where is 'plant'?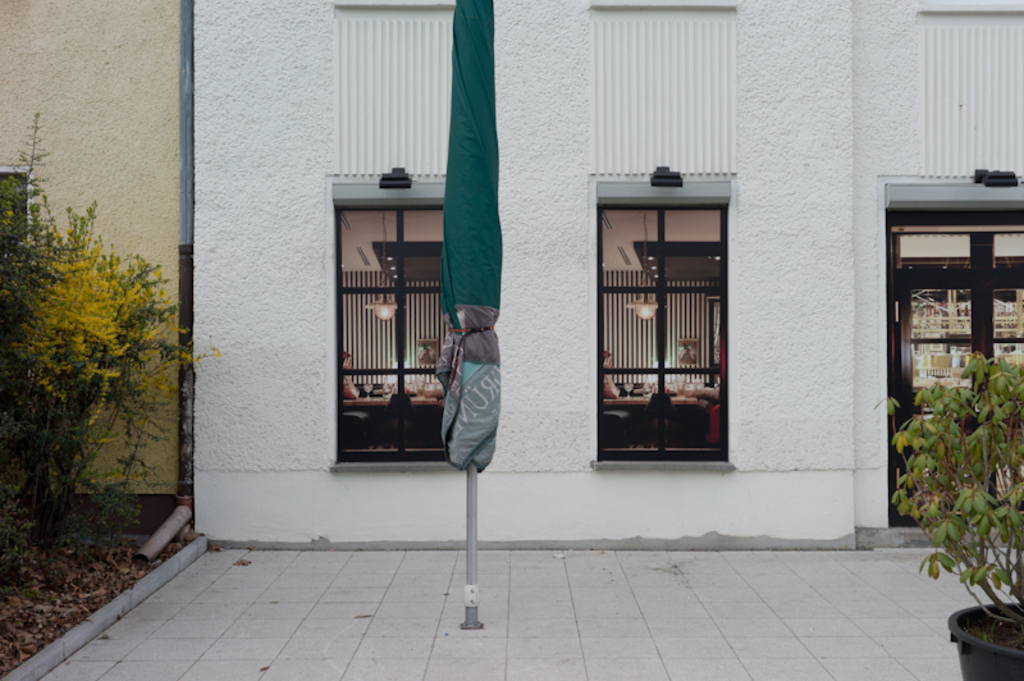
[left=899, top=335, right=1018, bottom=593].
